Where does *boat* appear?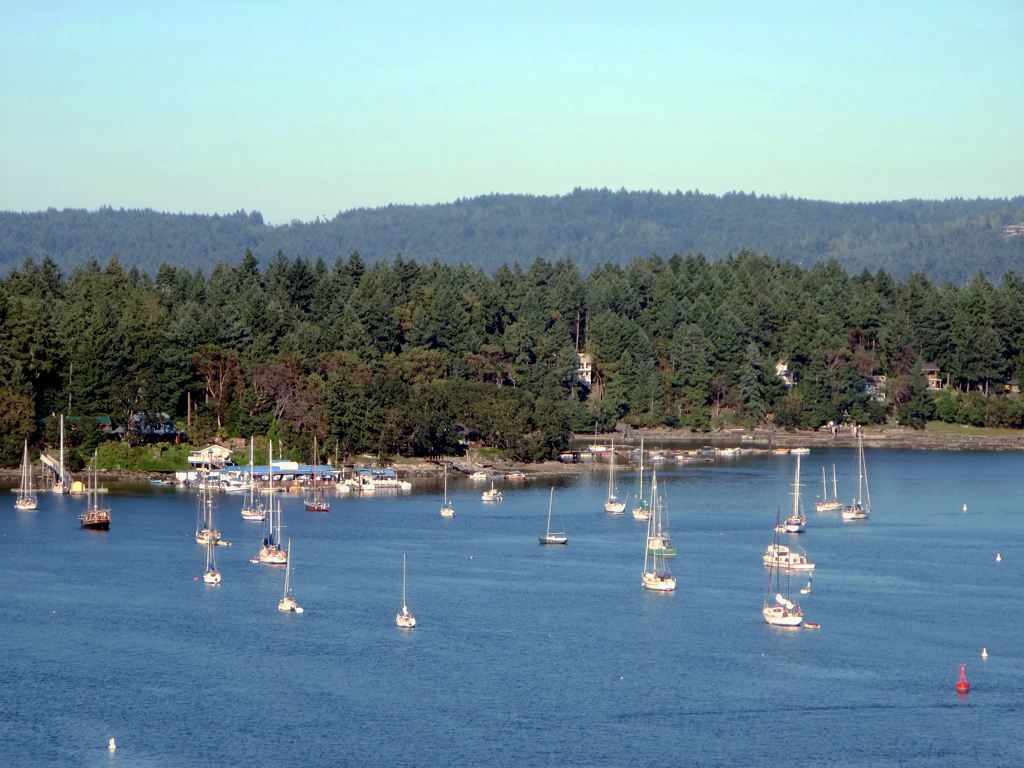
Appears at region(237, 434, 263, 520).
